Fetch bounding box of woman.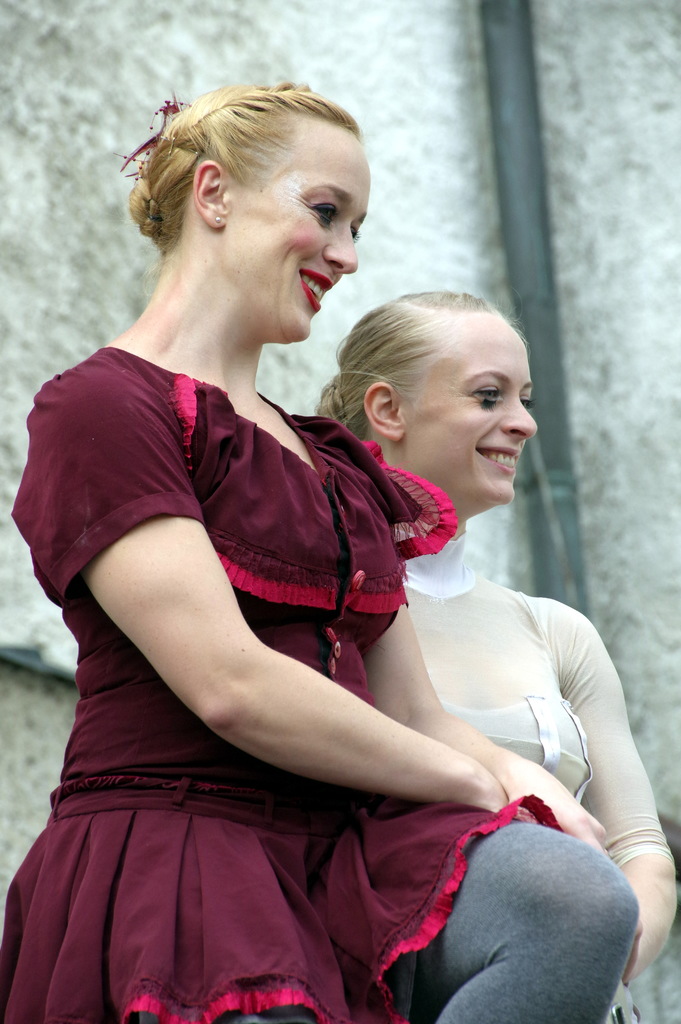
Bbox: x1=315, y1=289, x2=678, y2=1023.
